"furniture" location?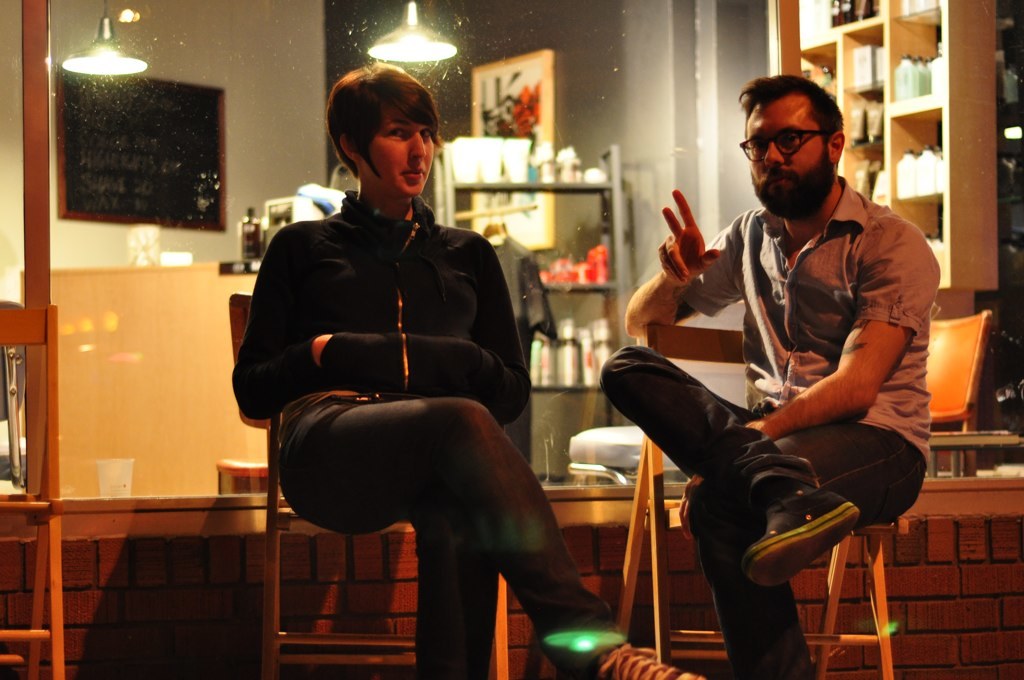
box=[228, 291, 510, 679]
